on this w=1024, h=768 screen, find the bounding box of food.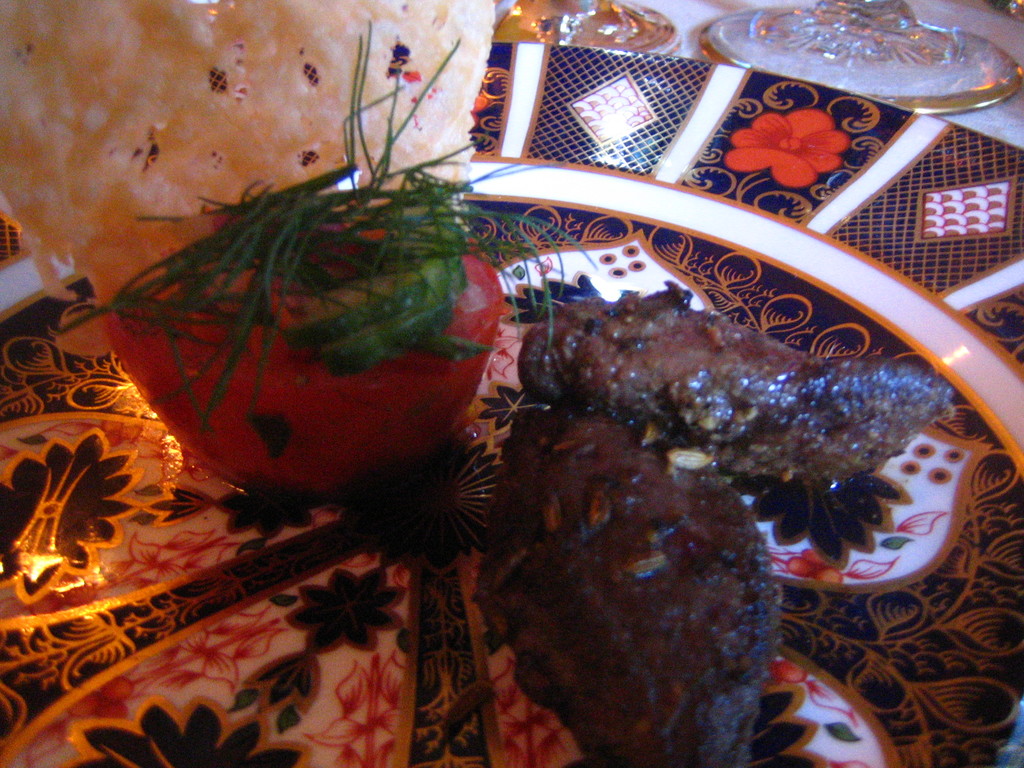
Bounding box: [514,275,956,491].
